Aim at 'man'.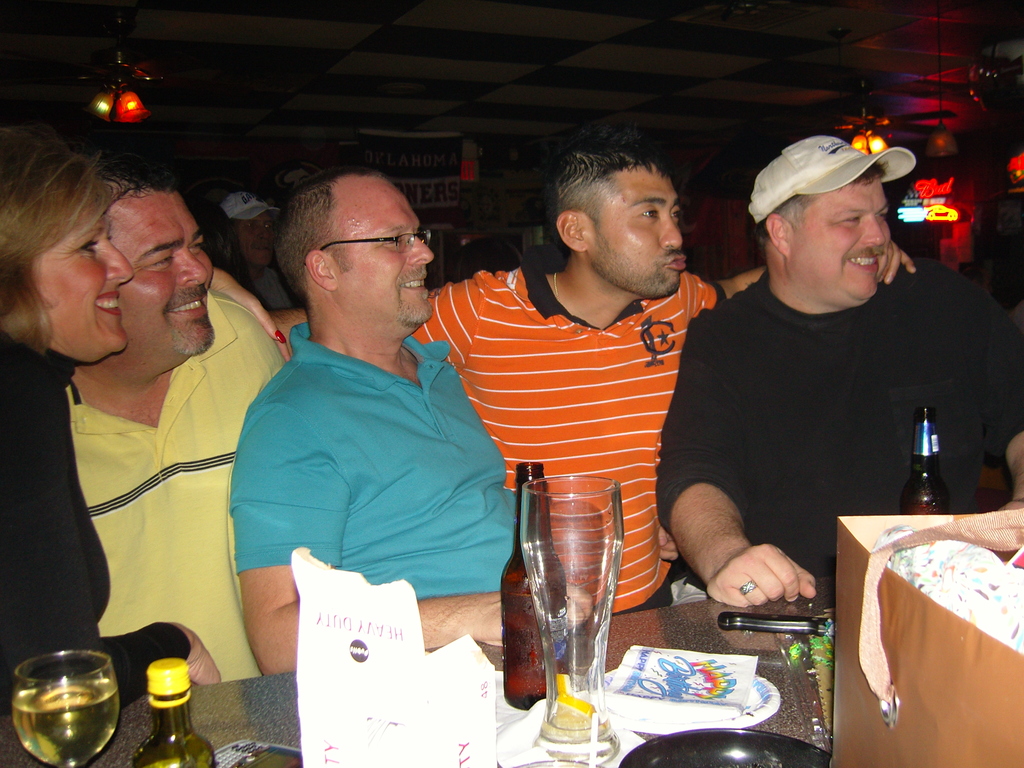
Aimed at <region>65, 152, 287, 679</region>.
